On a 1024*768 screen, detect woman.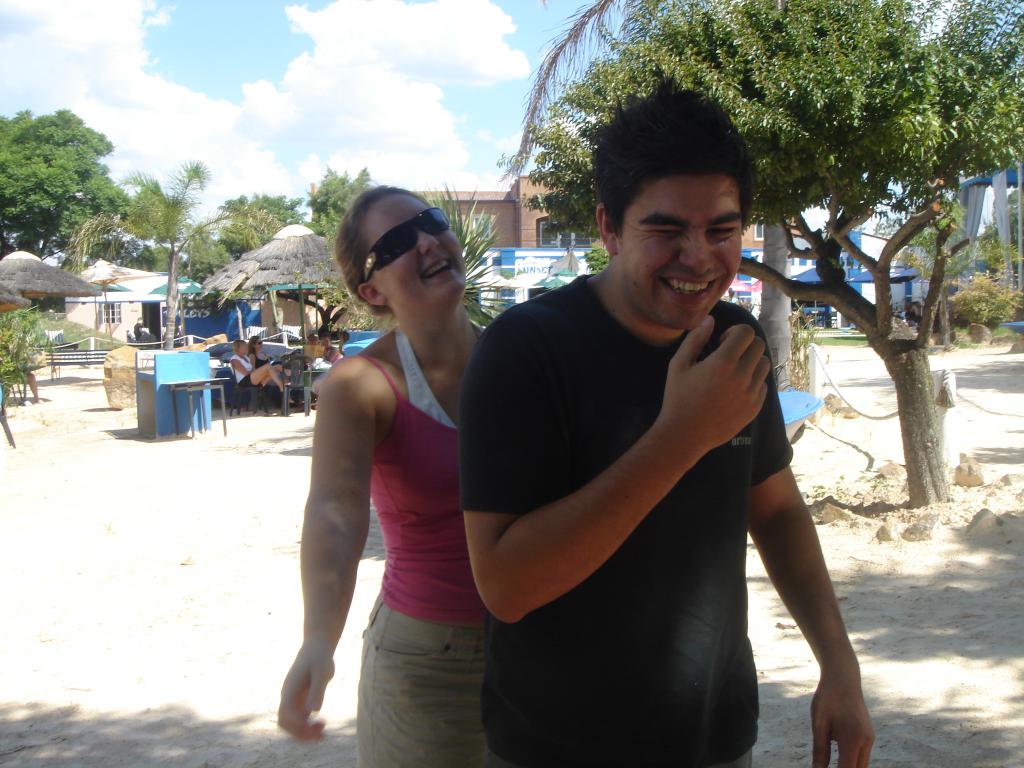
248,332,295,369.
